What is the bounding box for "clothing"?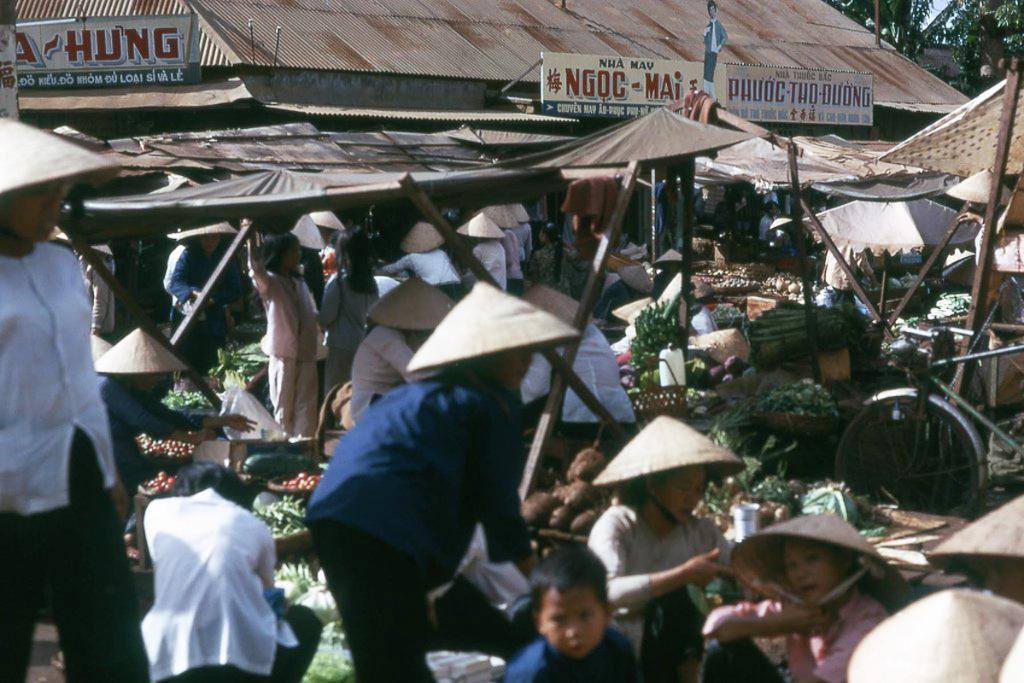
[319, 262, 386, 388].
